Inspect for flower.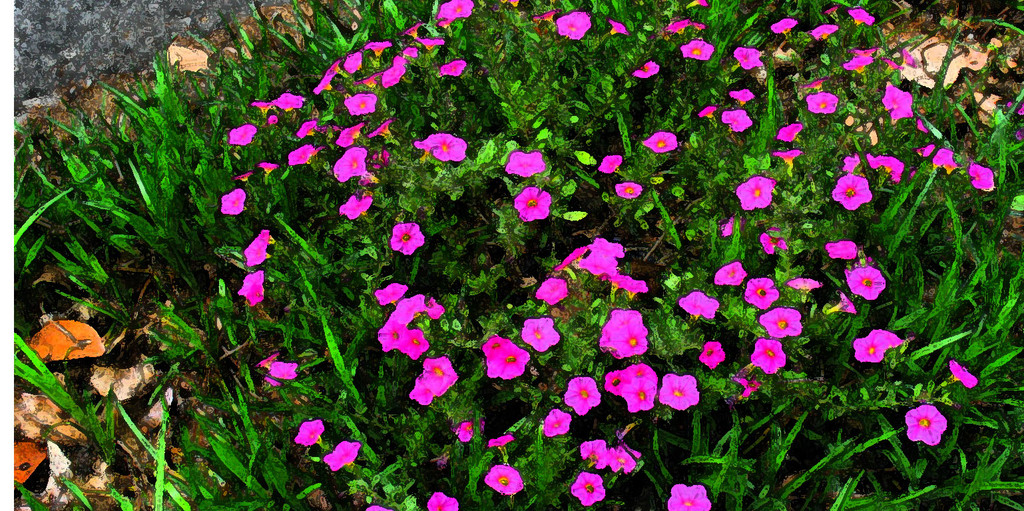
Inspection: [222,187,242,216].
